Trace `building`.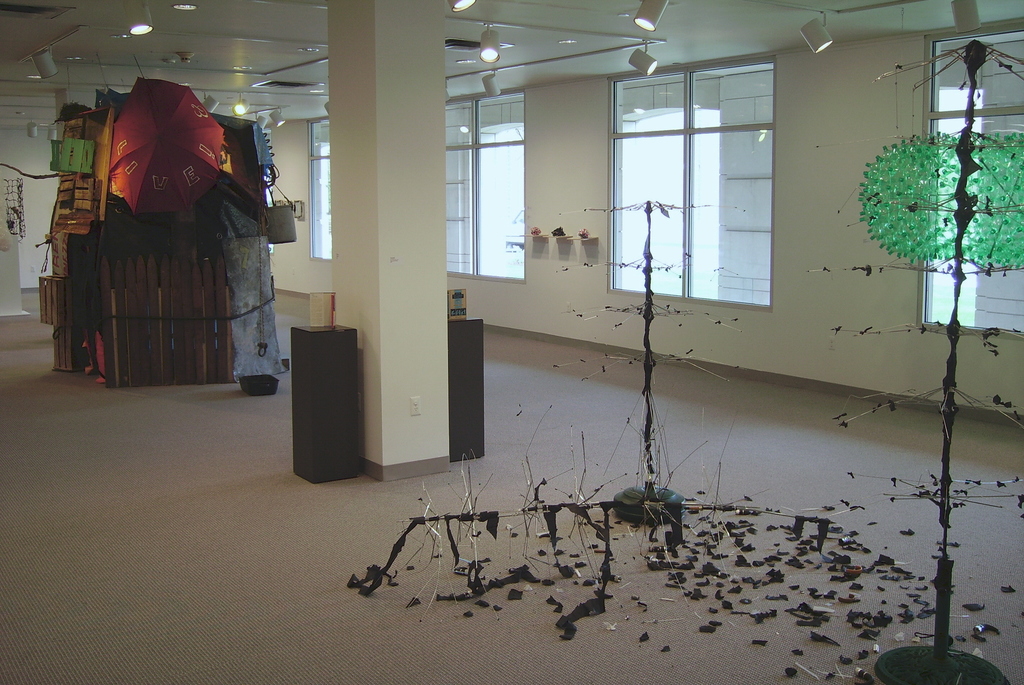
Traced to pyautogui.locateOnScreen(0, 0, 1023, 684).
